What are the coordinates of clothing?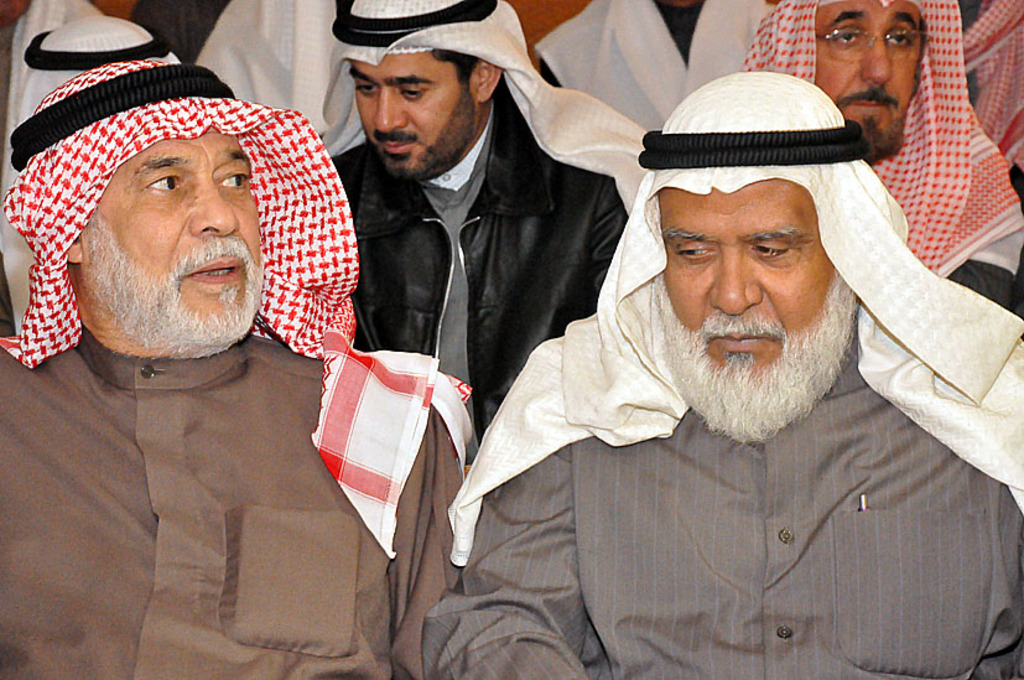
<box>332,0,641,430</box>.
